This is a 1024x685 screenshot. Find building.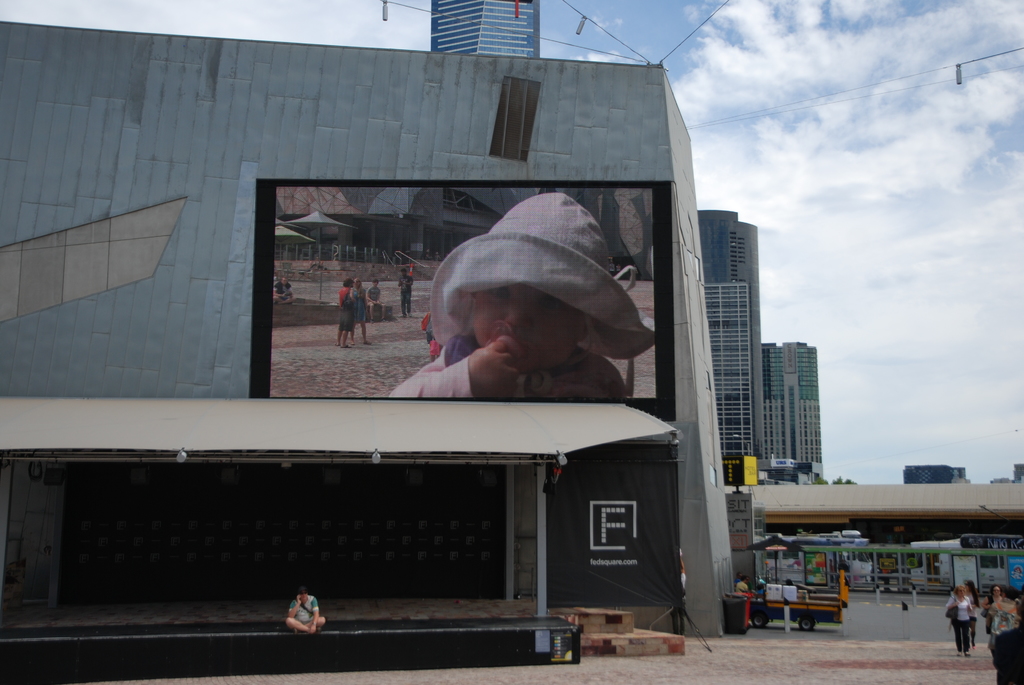
Bounding box: select_region(431, 0, 541, 55).
